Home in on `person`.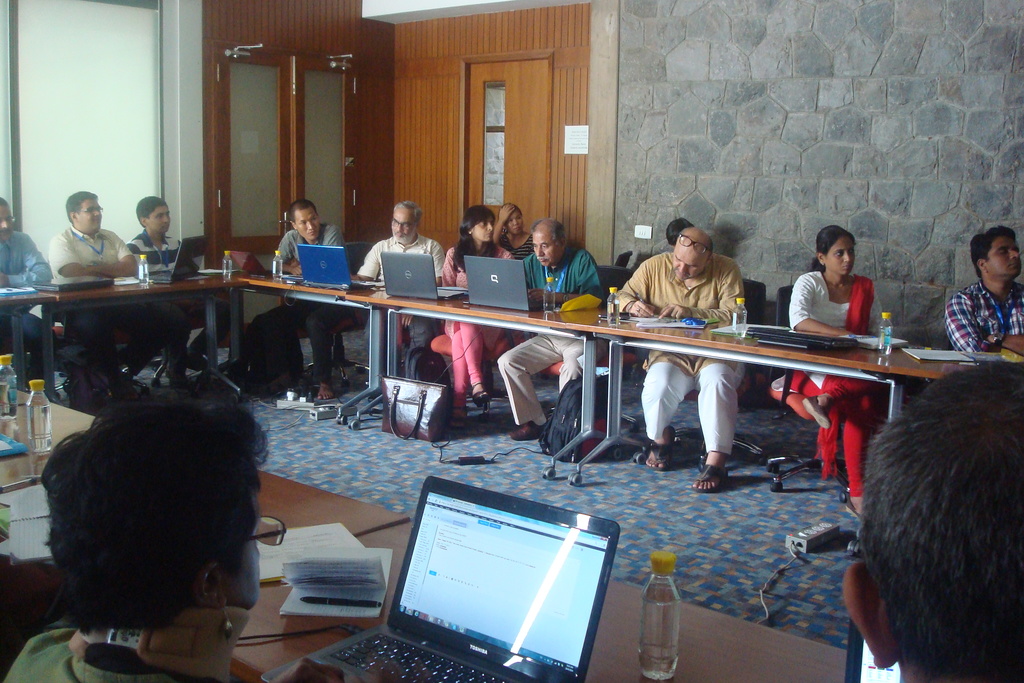
Homed in at box=[433, 205, 526, 423].
